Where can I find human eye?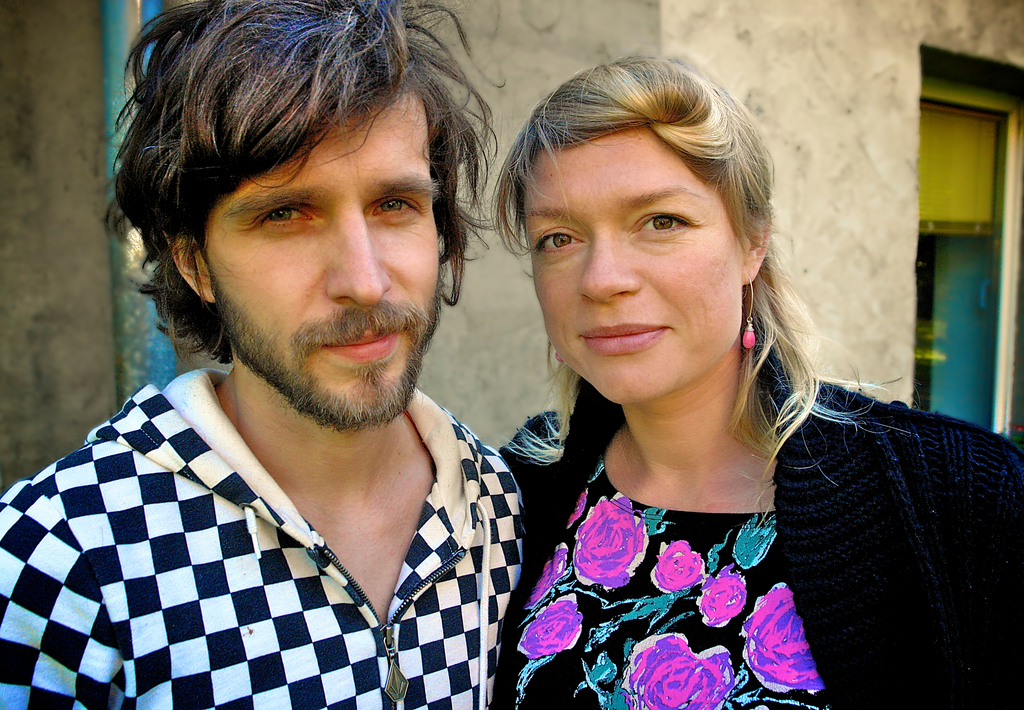
You can find it at (526, 222, 592, 268).
